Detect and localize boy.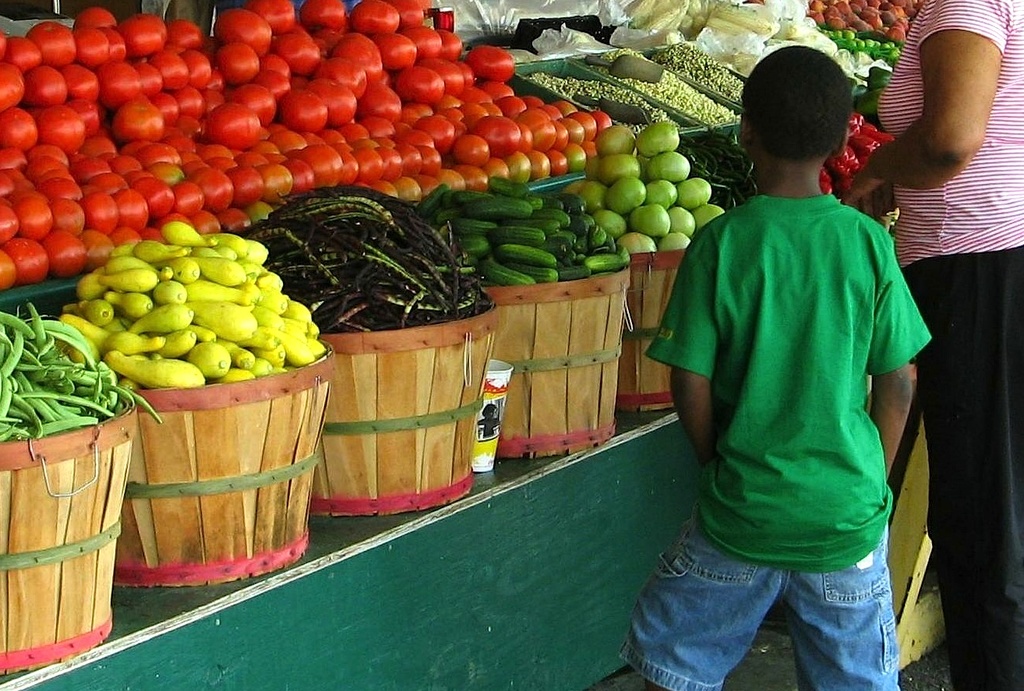
Localized at box=[619, 47, 943, 690].
